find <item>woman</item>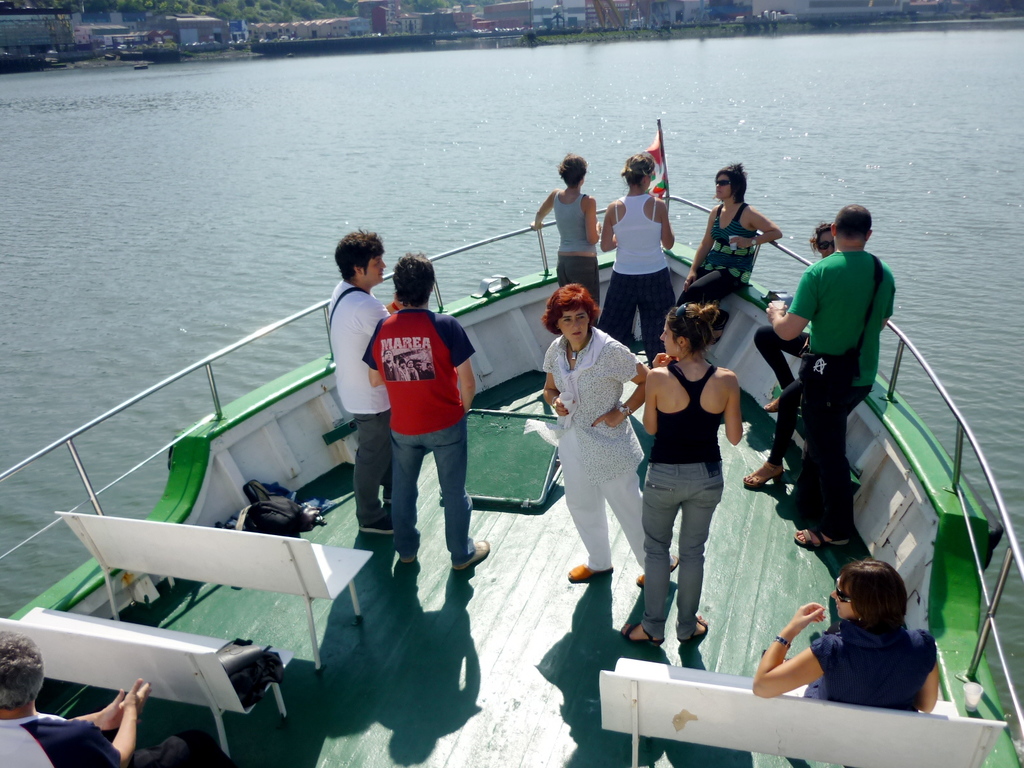
pyautogui.locateOnScreen(677, 160, 781, 345)
